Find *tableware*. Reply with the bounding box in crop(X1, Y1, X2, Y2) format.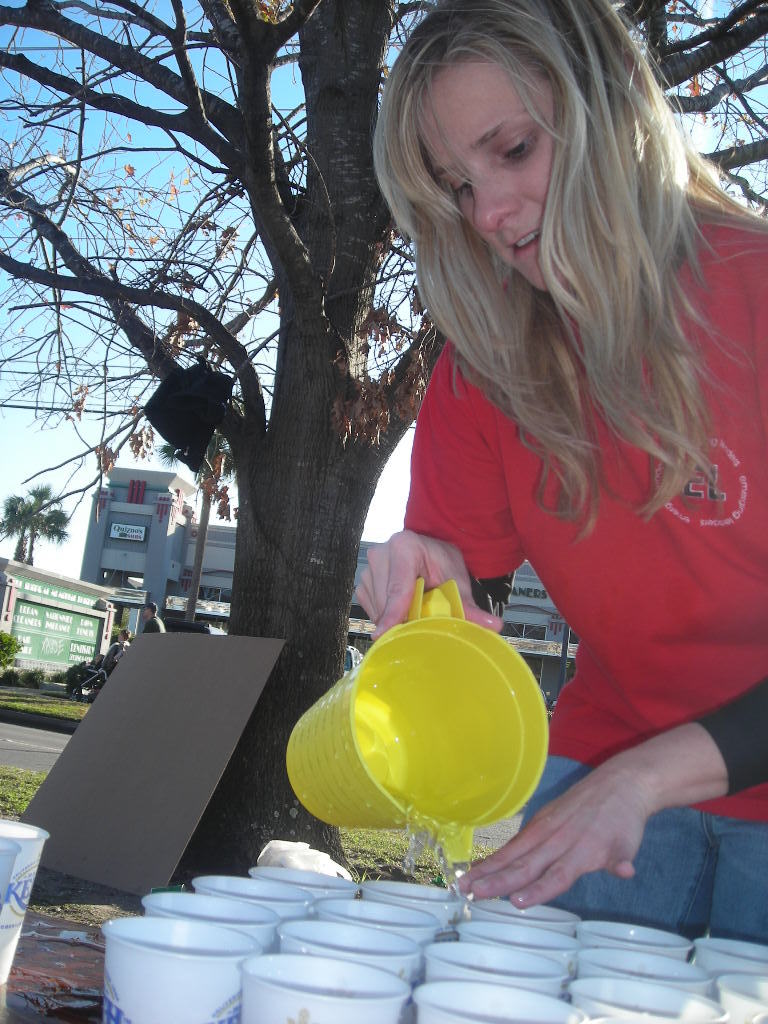
crop(460, 895, 583, 936).
